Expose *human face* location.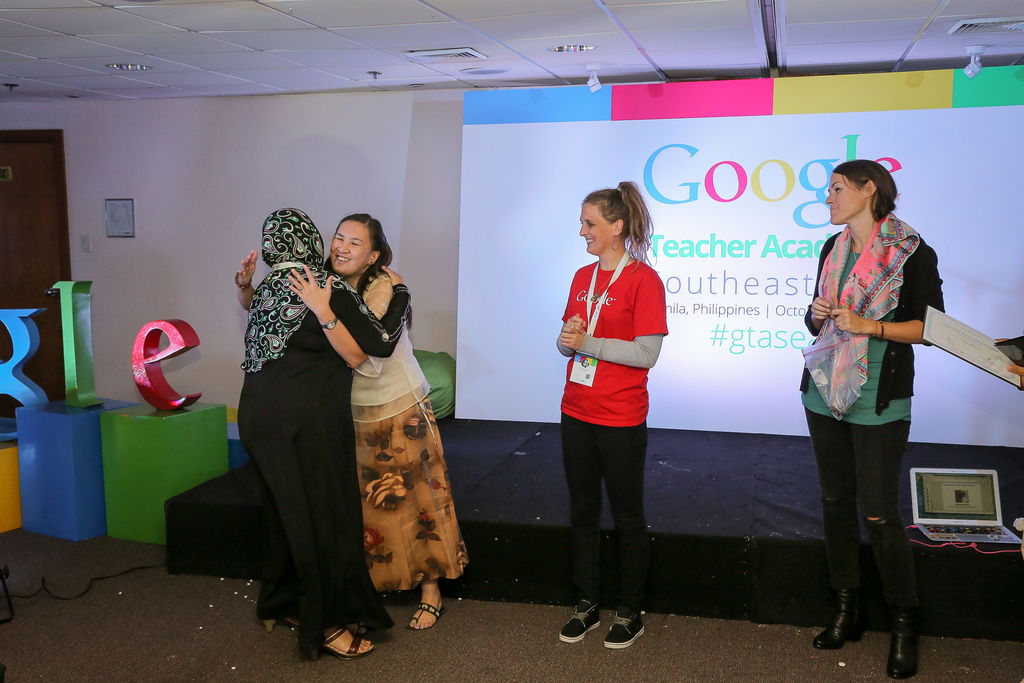
Exposed at <bbox>330, 220, 373, 275</bbox>.
